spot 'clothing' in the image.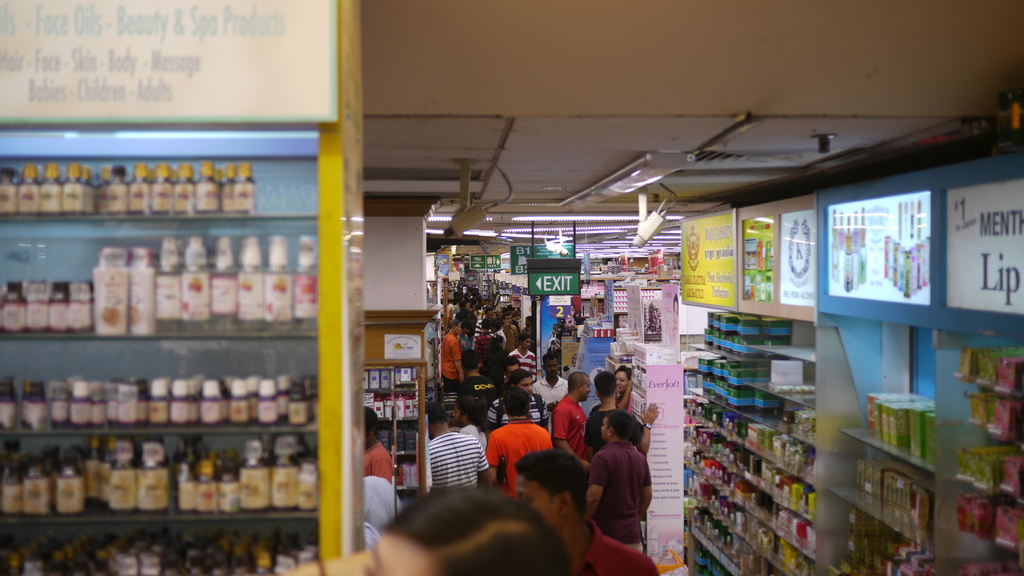
'clothing' found at {"x1": 584, "y1": 435, "x2": 649, "y2": 550}.
